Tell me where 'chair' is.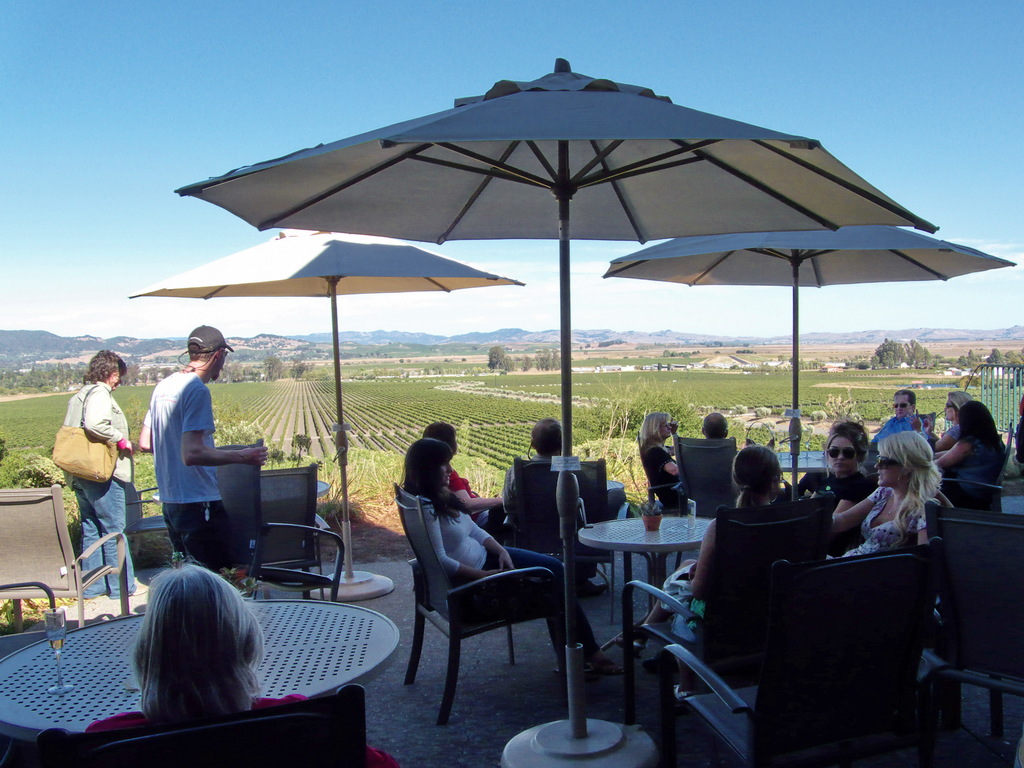
'chair' is at [242,463,324,600].
